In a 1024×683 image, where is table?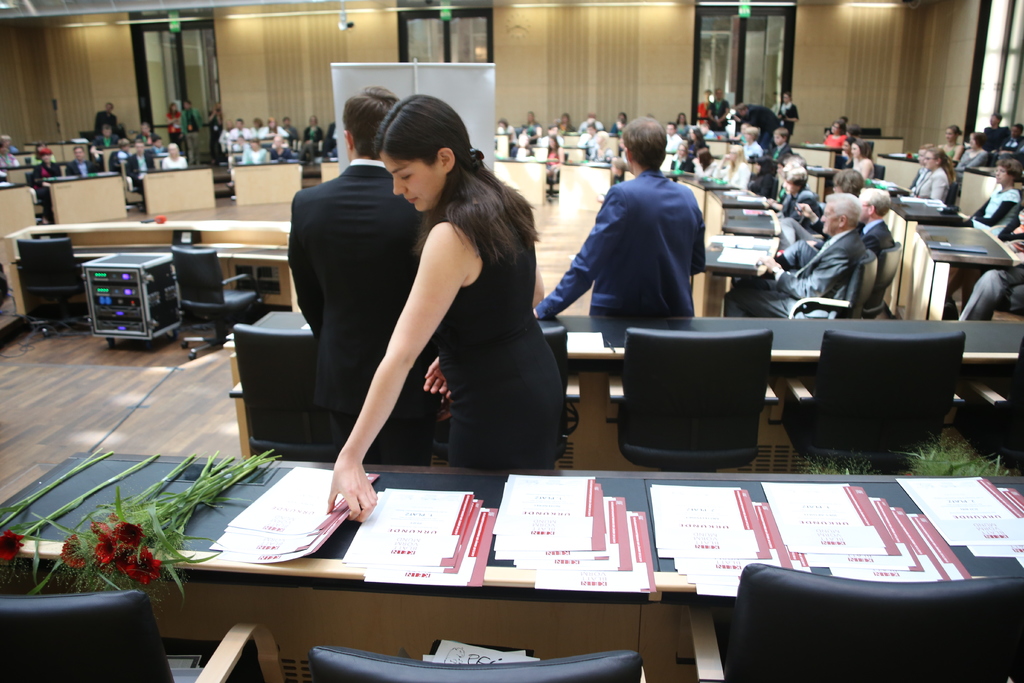
{"x1": 891, "y1": 195, "x2": 961, "y2": 313}.
